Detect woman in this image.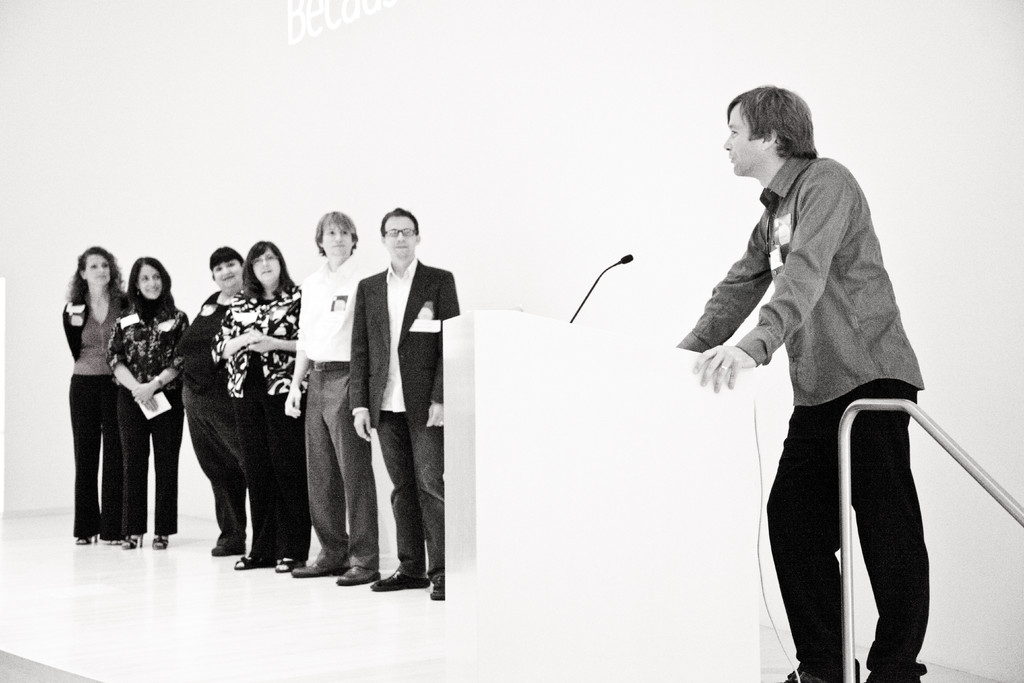
Detection: box(211, 239, 314, 574).
